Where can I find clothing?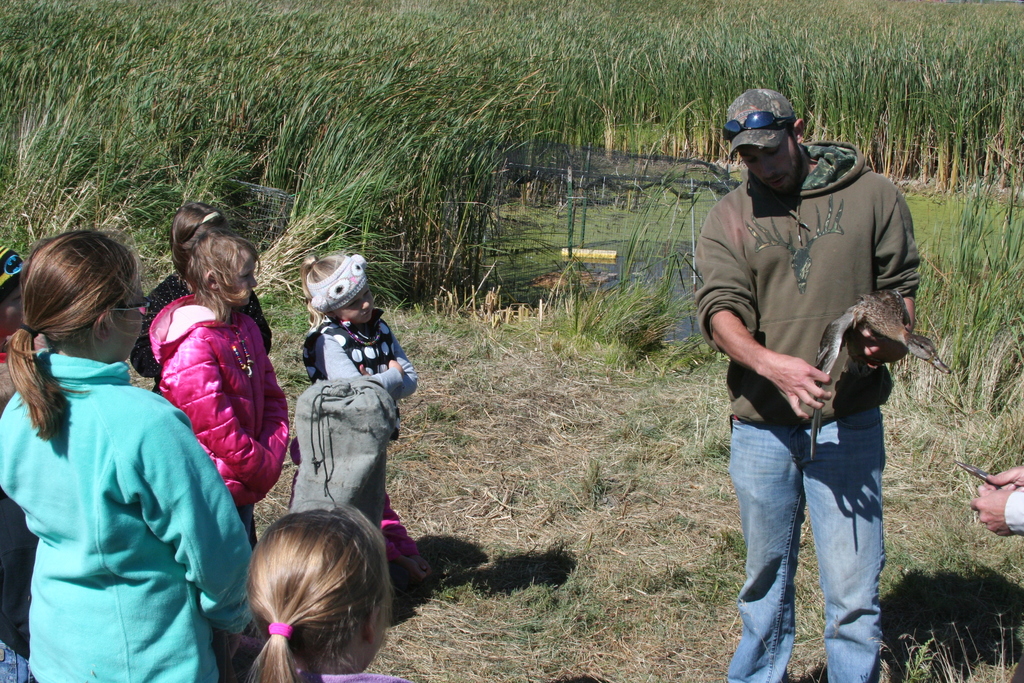
You can find it at box=[129, 267, 274, 393].
